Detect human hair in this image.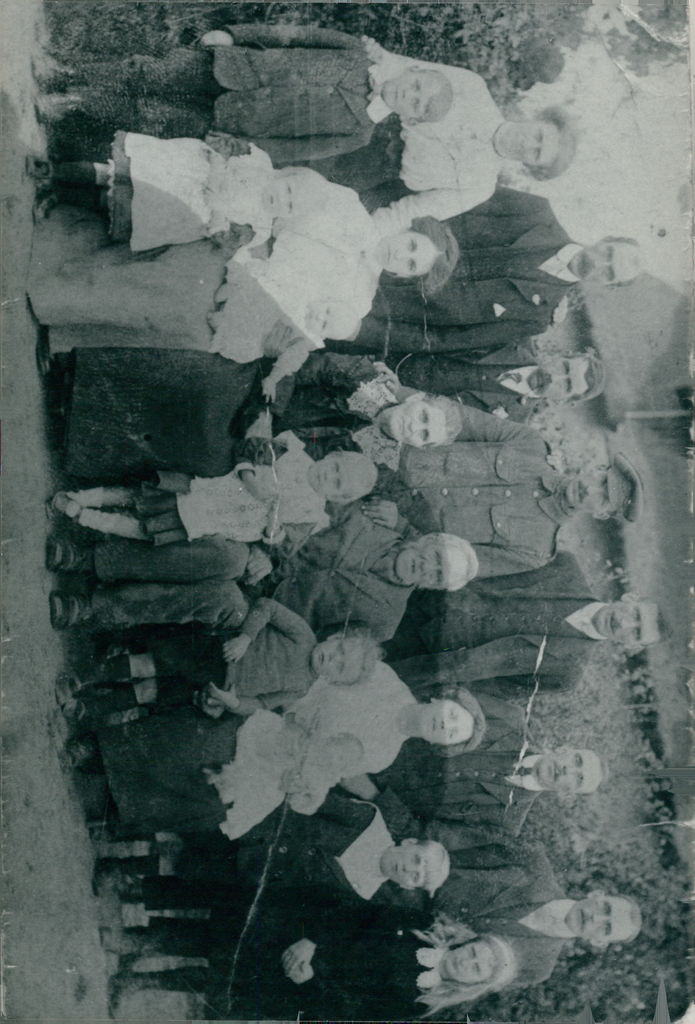
Detection: 415/67/457/125.
